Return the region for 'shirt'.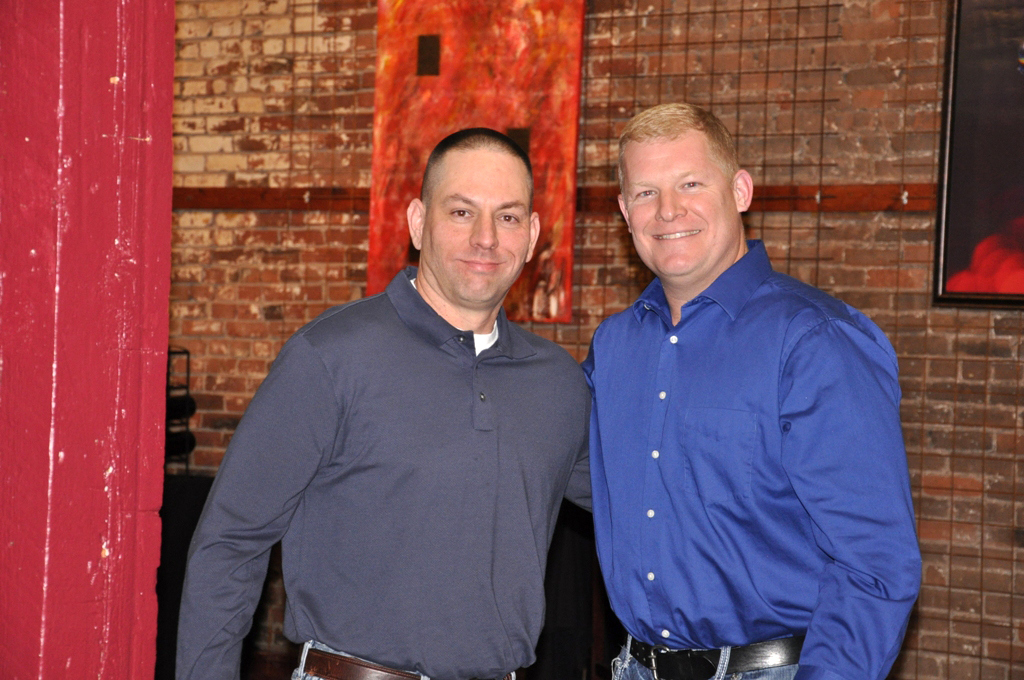
172/265/593/679.
